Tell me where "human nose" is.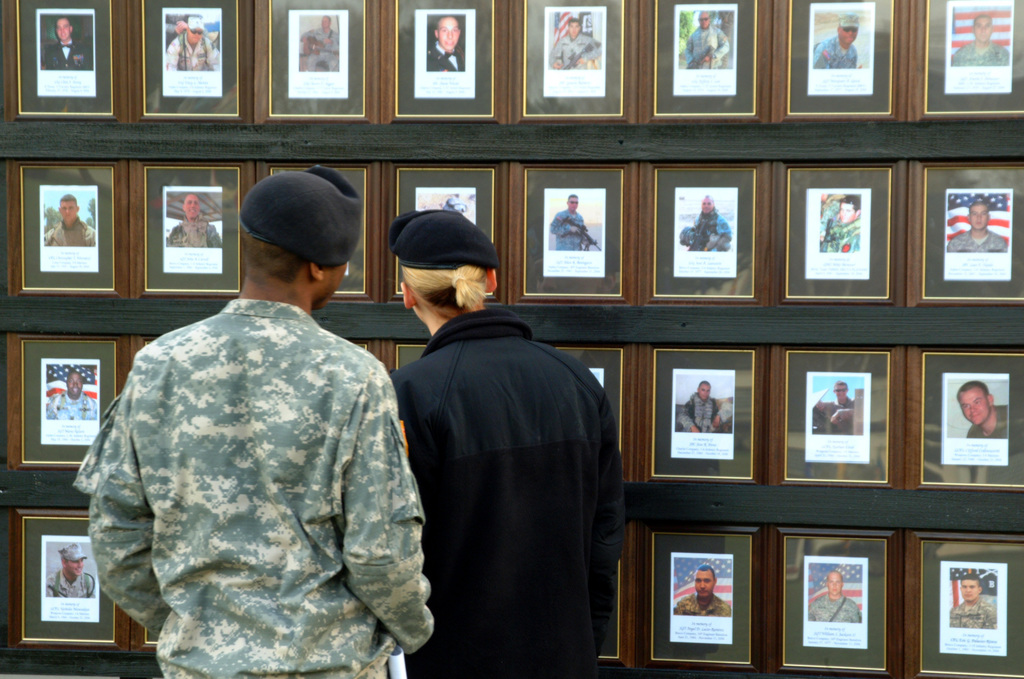
"human nose" is at crop(700, 580, 705, 587).
